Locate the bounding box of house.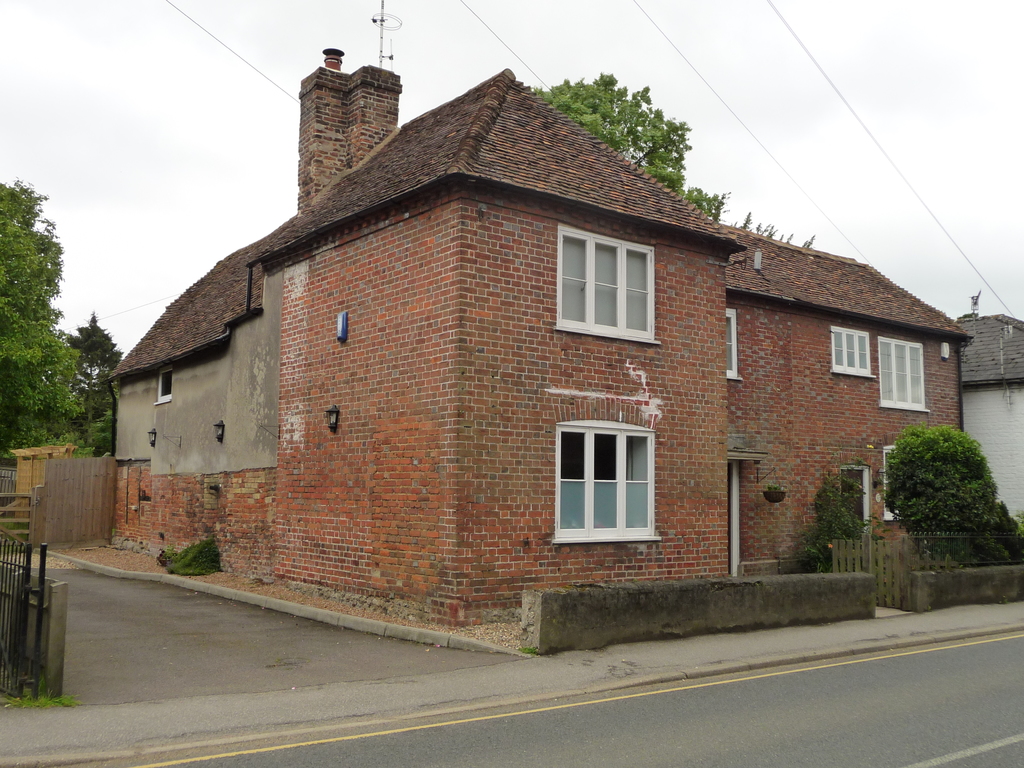
Bounding box: (x1=102, y1=49, x2=961, y2=632).
